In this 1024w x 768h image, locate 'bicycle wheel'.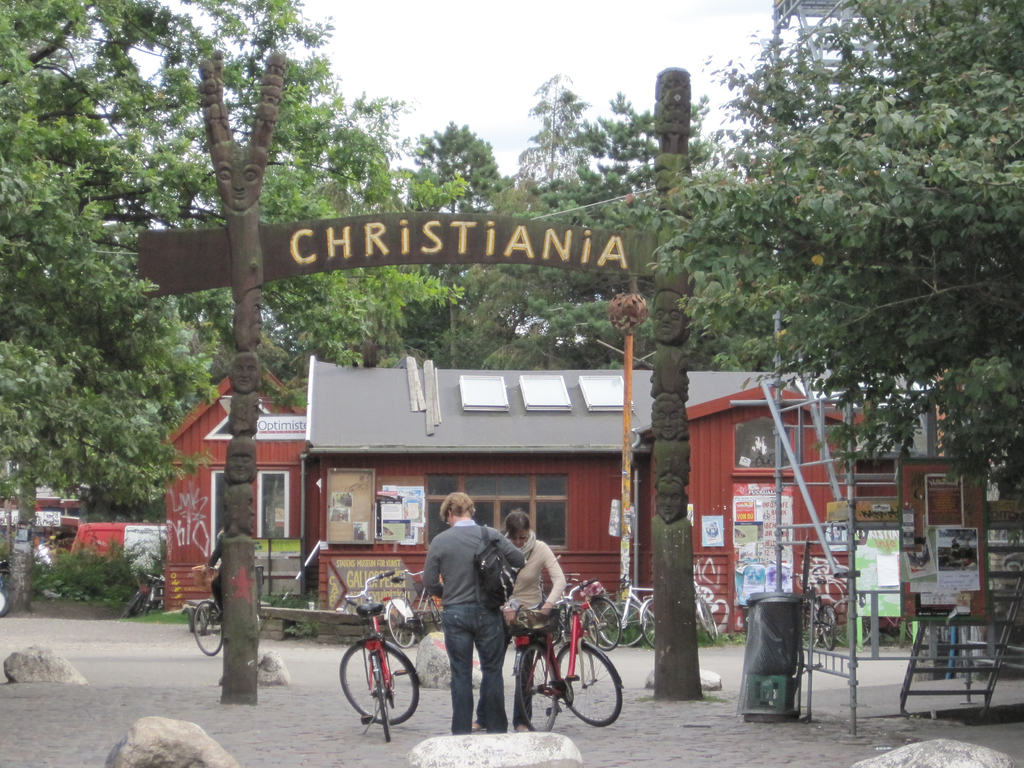
Bounding box: [370,649,390,744].
